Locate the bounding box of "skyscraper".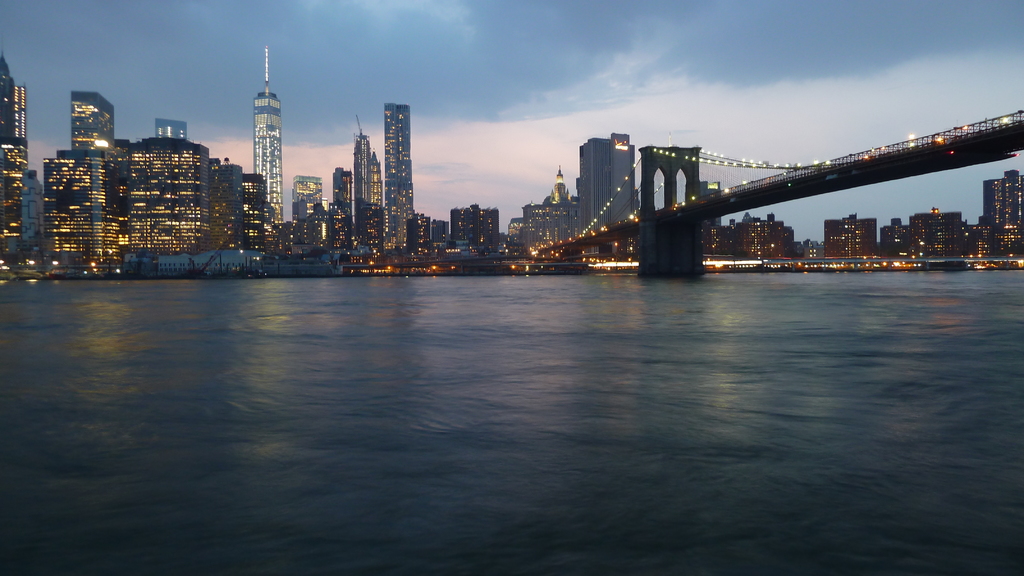
Bounding box: x1=70, y1=86, x2=124, y2=153.
